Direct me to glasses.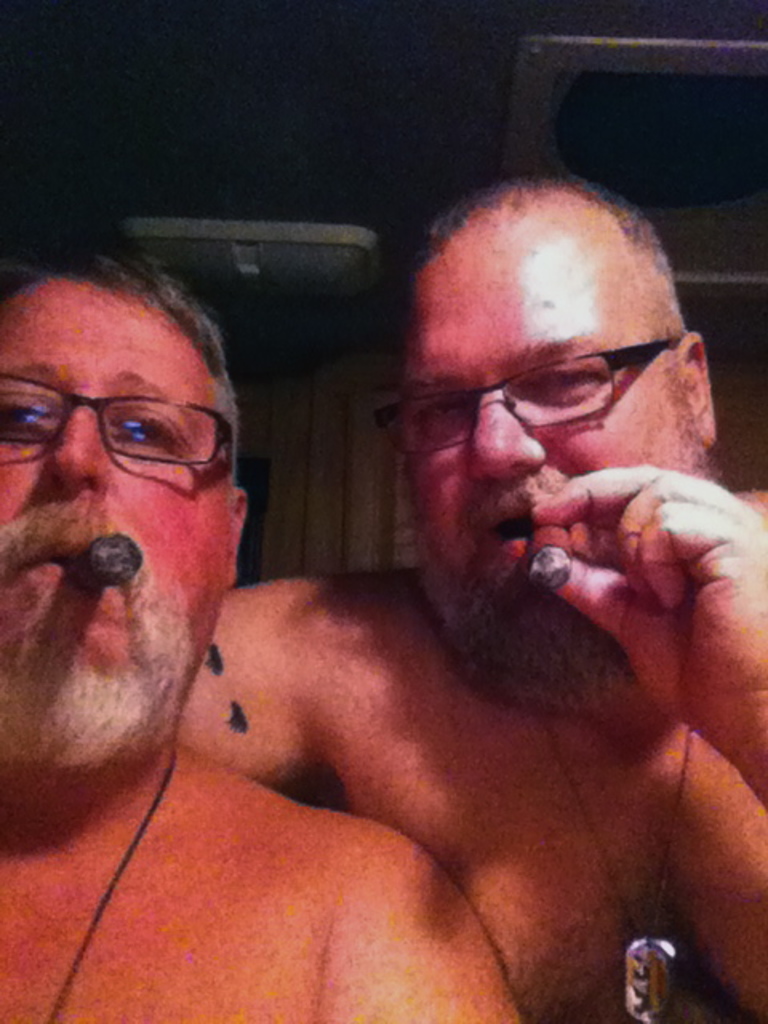
Direction: x1=376, y1=328, x2=686, y2=458.
